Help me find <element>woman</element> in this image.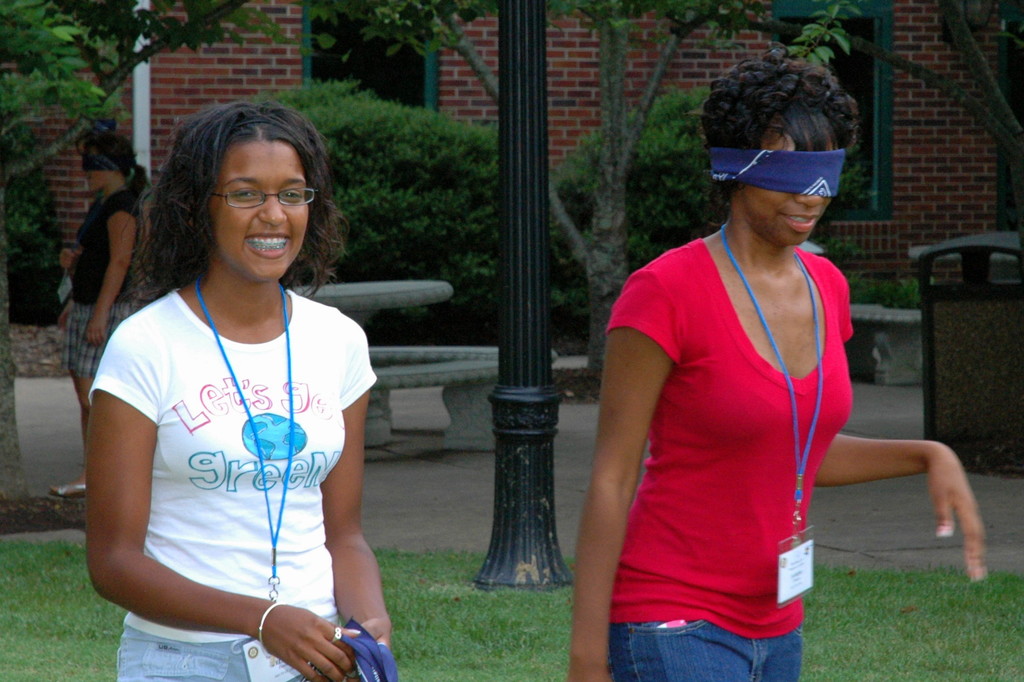
Found it: [76,94,396,663].
